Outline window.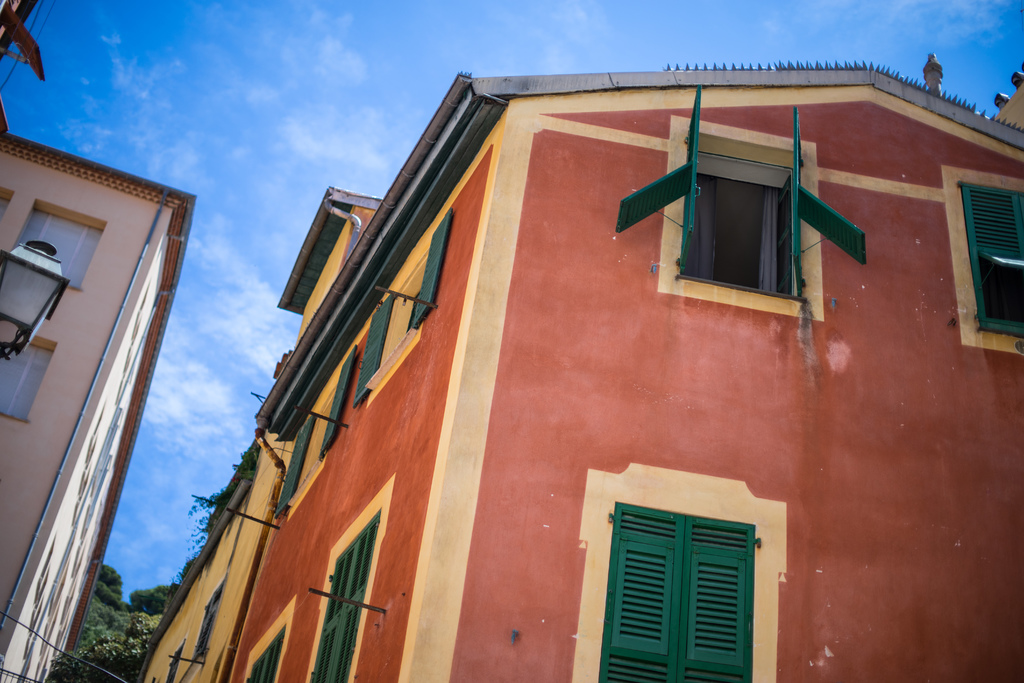
Outline: <region>0, 331, 63, 424</region>.
